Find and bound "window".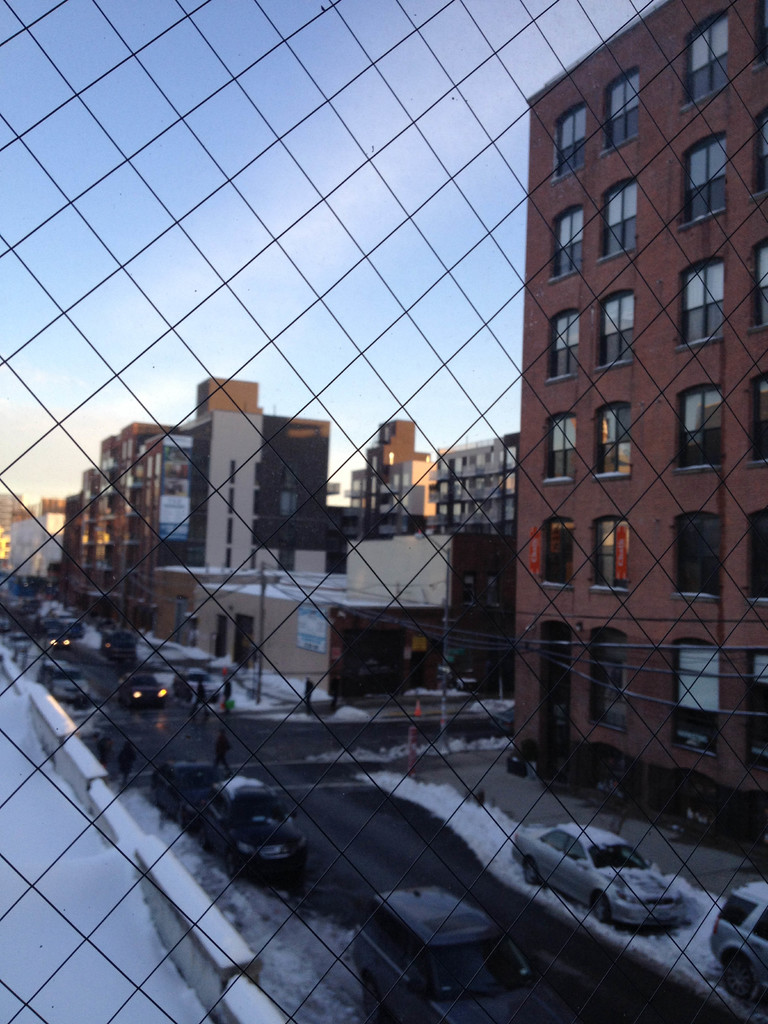
Bound: select_region(604, 290, 634, 365).
